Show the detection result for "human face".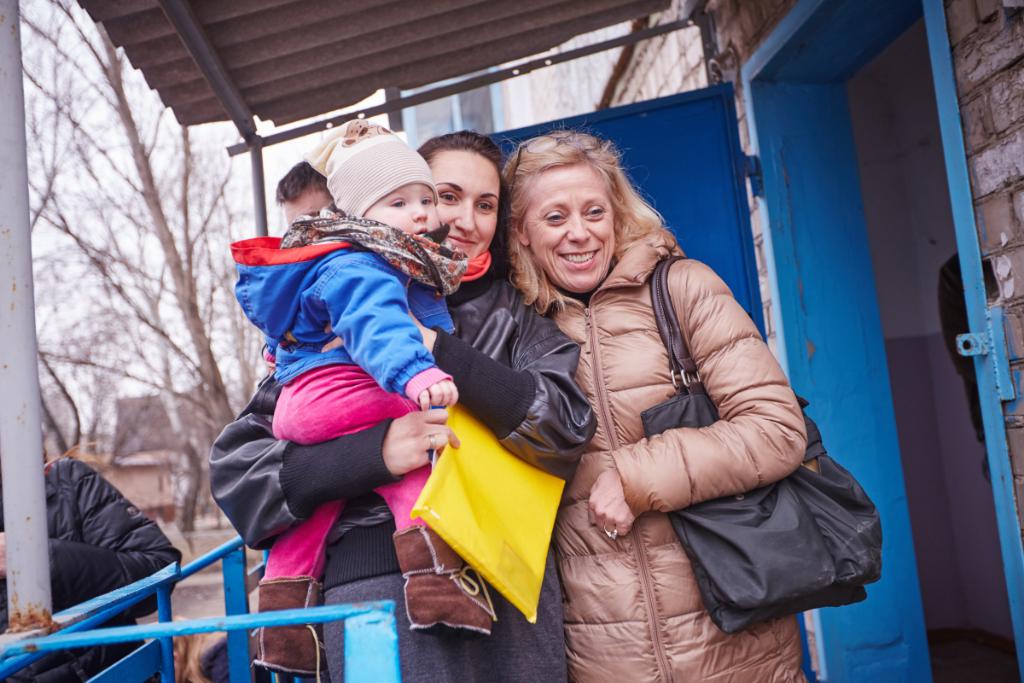
Rect(282, 193, 335, 225).
